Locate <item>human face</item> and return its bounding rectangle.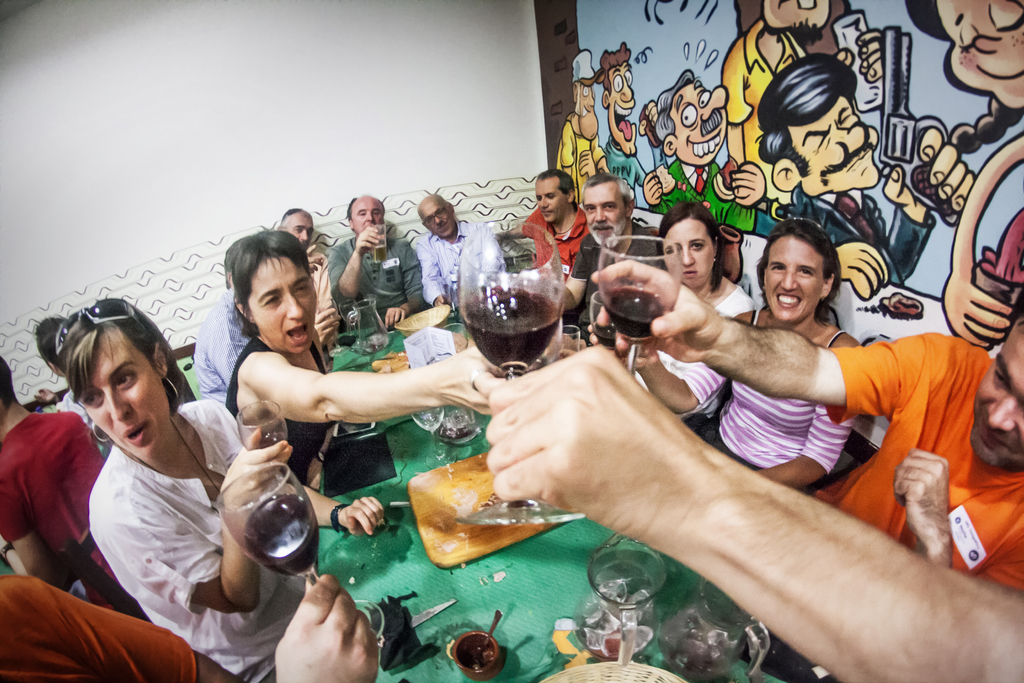
locate(675, 85, 733, 168).
